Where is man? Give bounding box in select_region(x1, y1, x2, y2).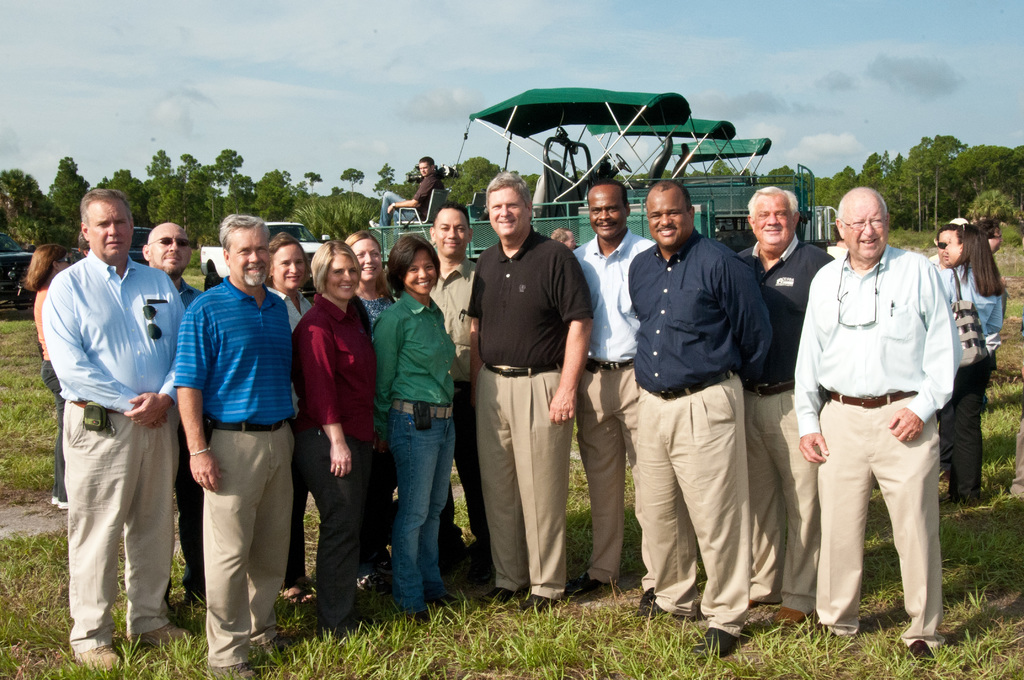
select_region(927, 222, 959, 265).
